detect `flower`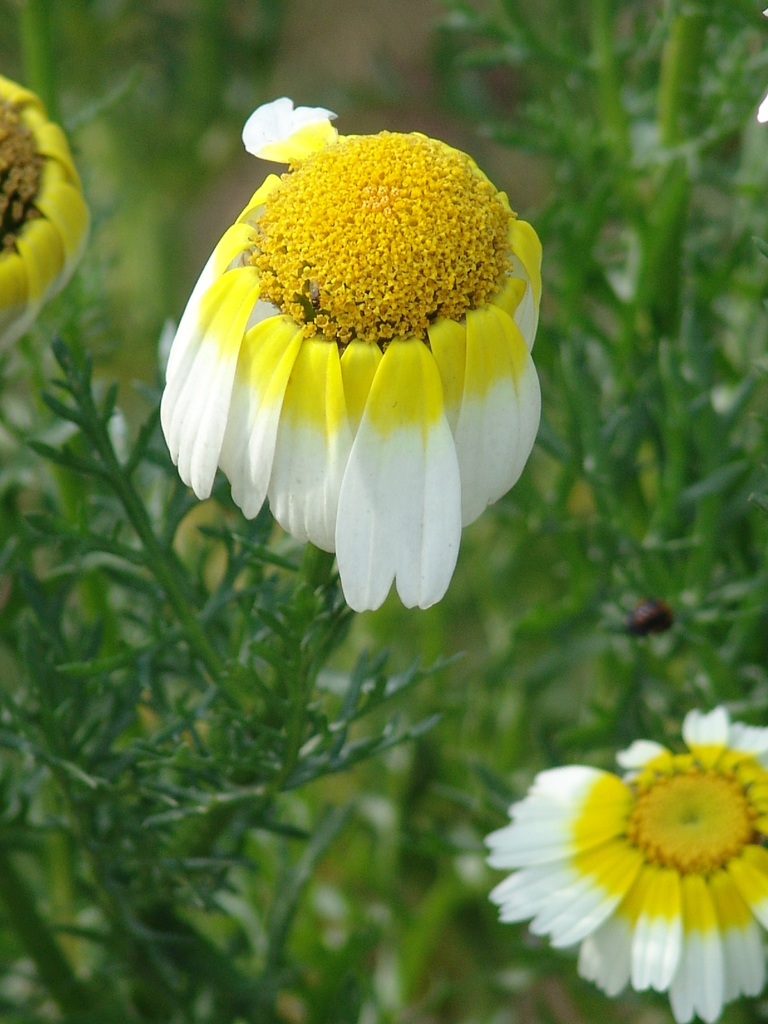
[148, 87, 549, 602]
